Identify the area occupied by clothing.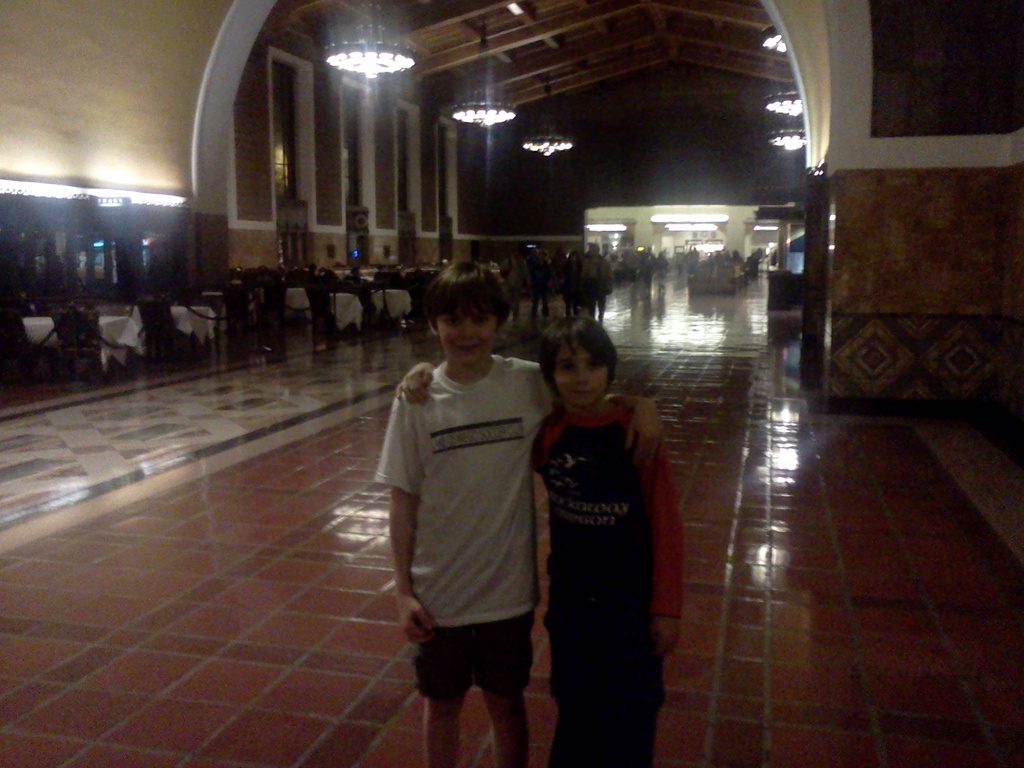
Area: box=[498, 267, 524, 309].
